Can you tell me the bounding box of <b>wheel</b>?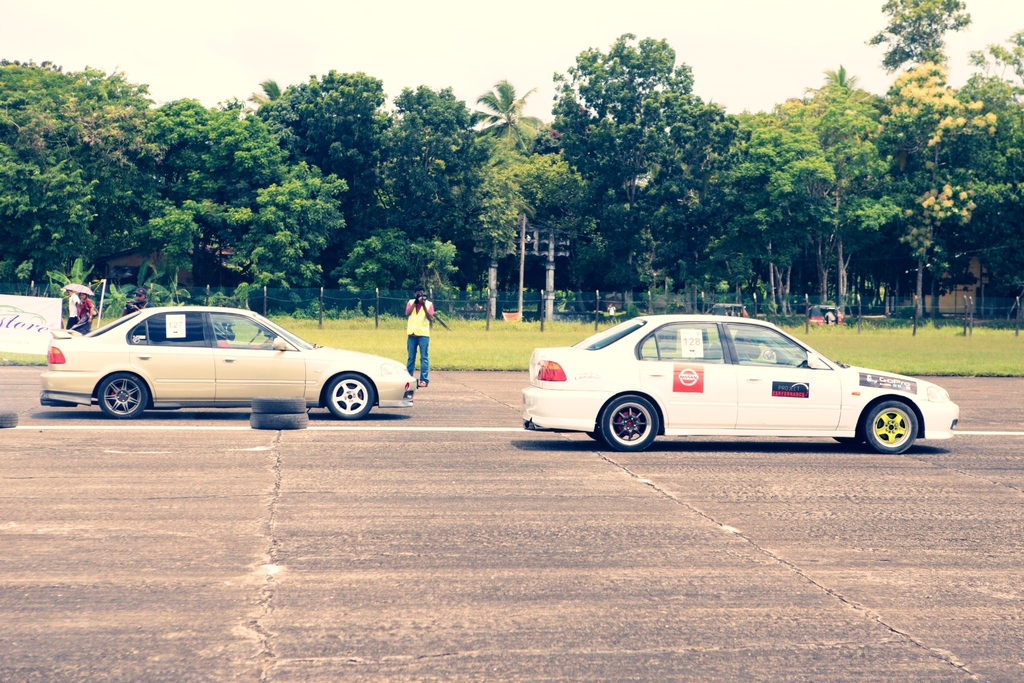
833,435,862,446.
